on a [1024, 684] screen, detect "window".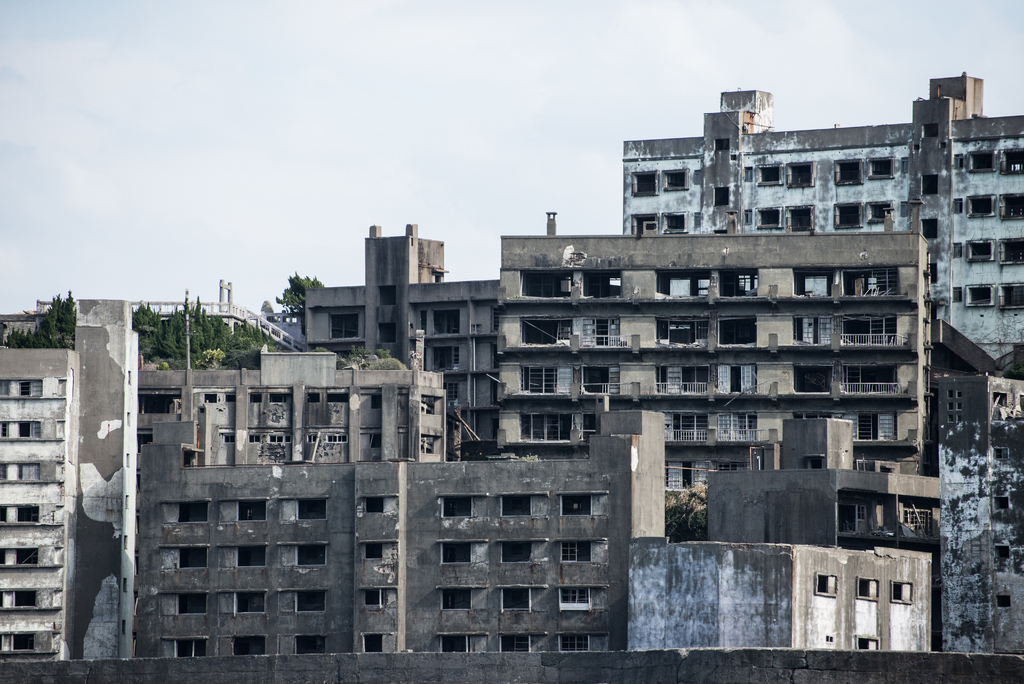
bbox=(555, 584, 585, 614).
